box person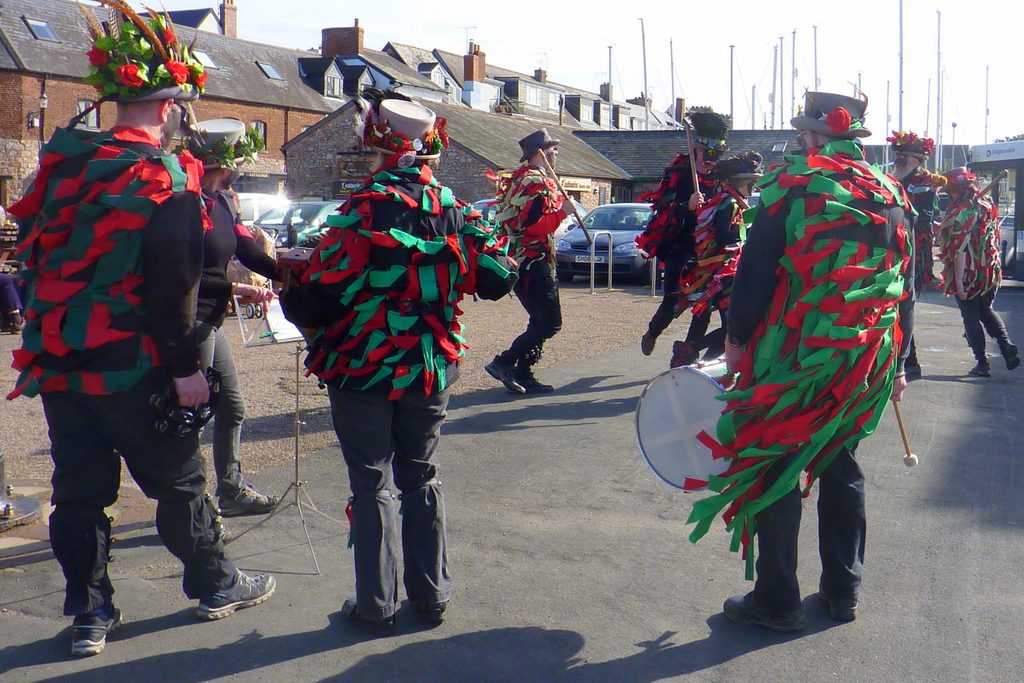
(left=167, top=114, right=292, bottom=517)
